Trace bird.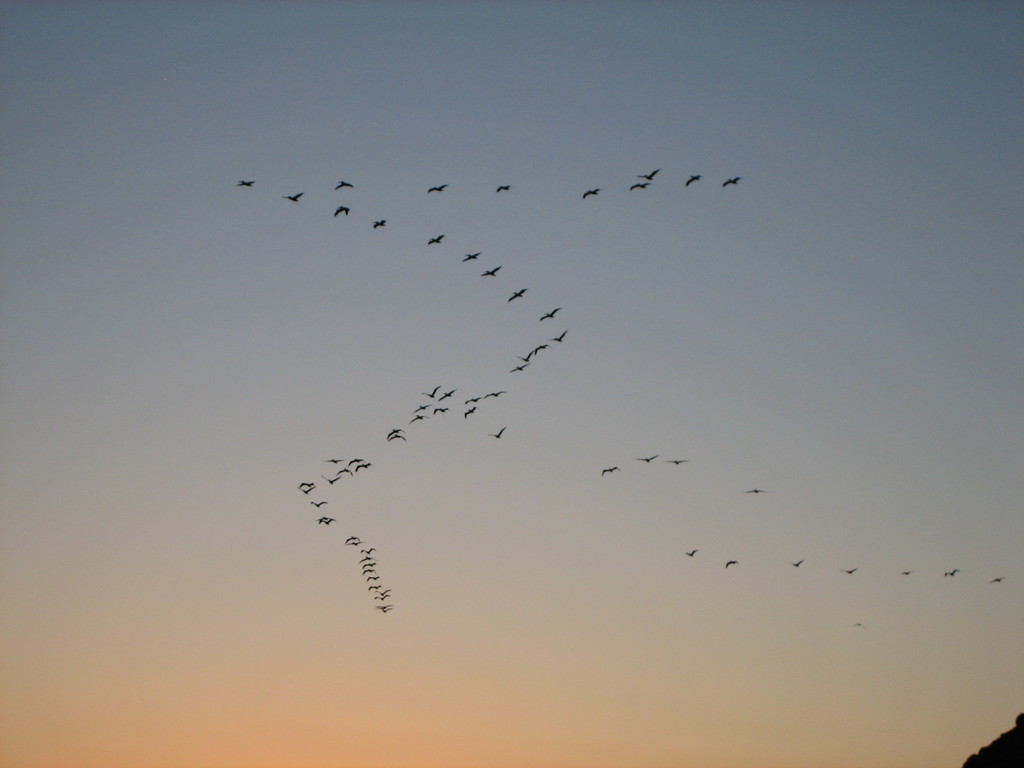
Traced to box(580, 187, 602, 198).
